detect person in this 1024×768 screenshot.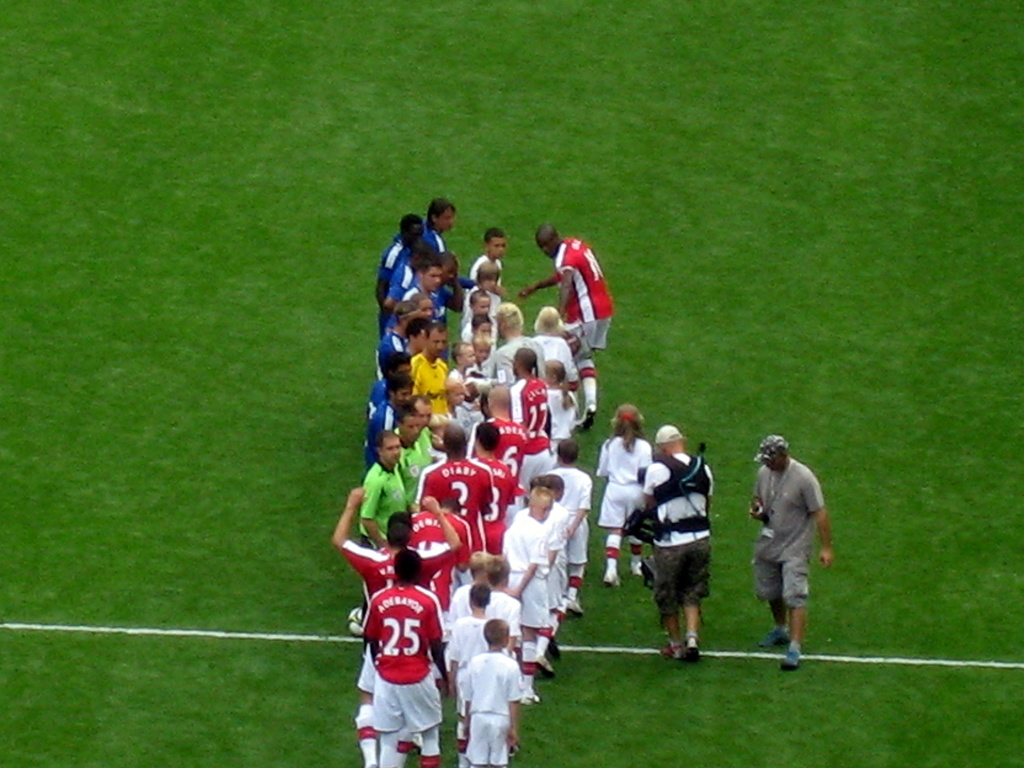
Detection: box(593, 401, 657, 590).
